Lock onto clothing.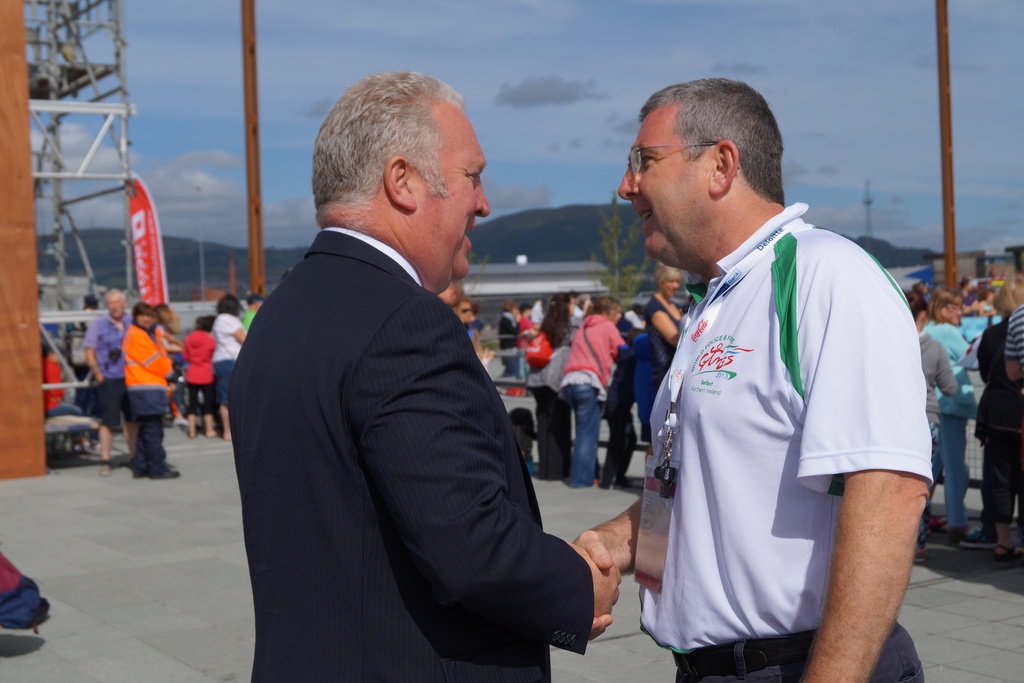
Locked: rect(611, 202, 925, 682).
